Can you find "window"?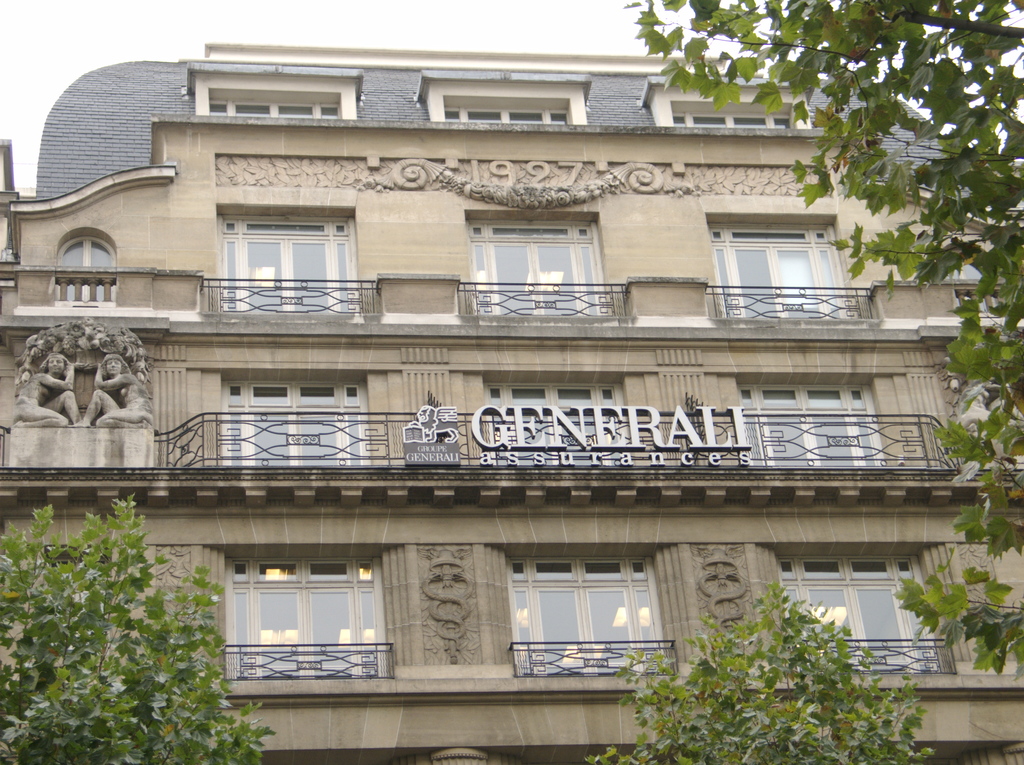
Yes, bounding box: box(444, 94, 573, 123).
